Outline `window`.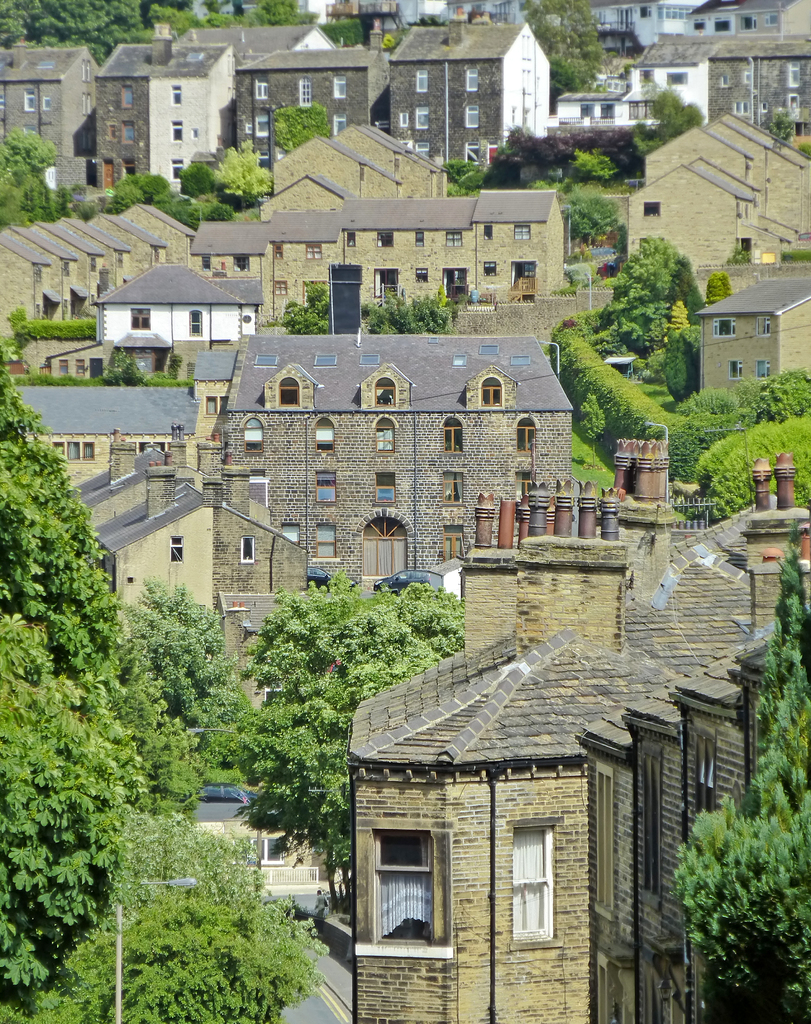
Outline: <region>416, 141, 428, 161</region>.
